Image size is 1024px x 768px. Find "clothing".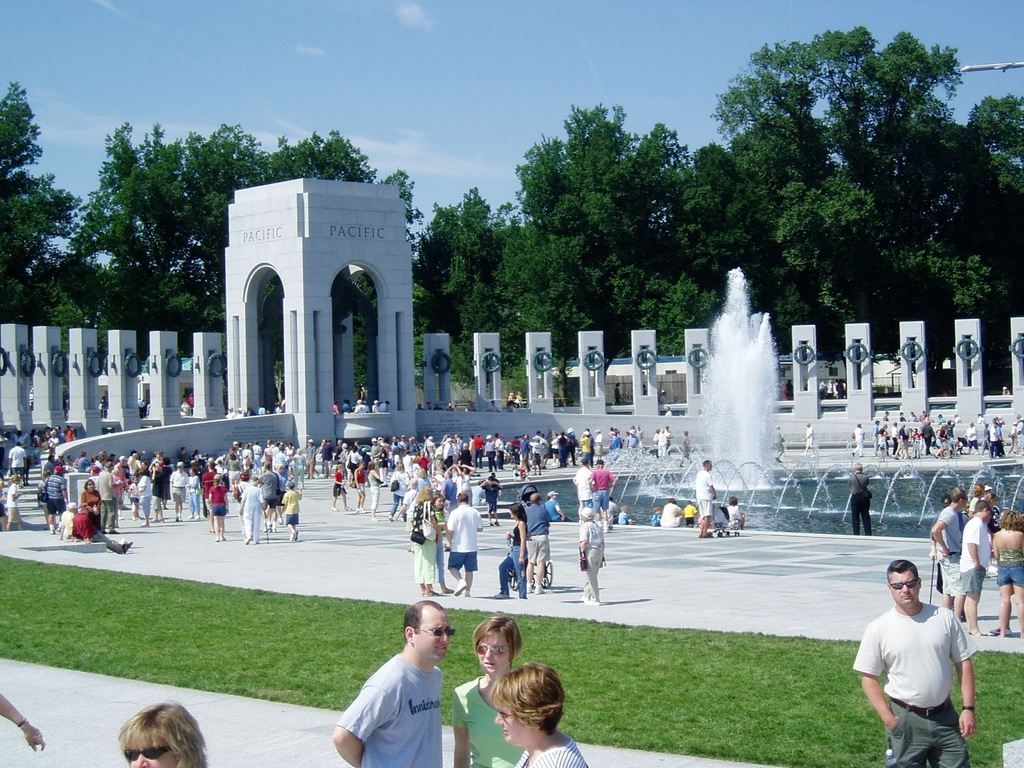
(566, 434, 573, 462).
